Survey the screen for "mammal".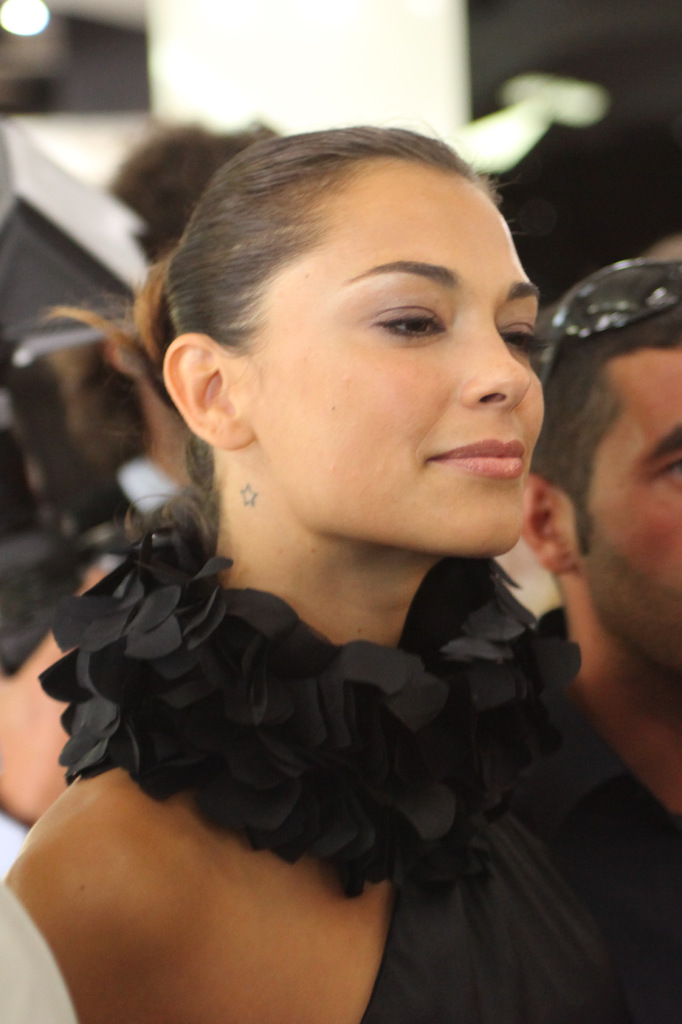
Survey found: 13/135/639/945.
